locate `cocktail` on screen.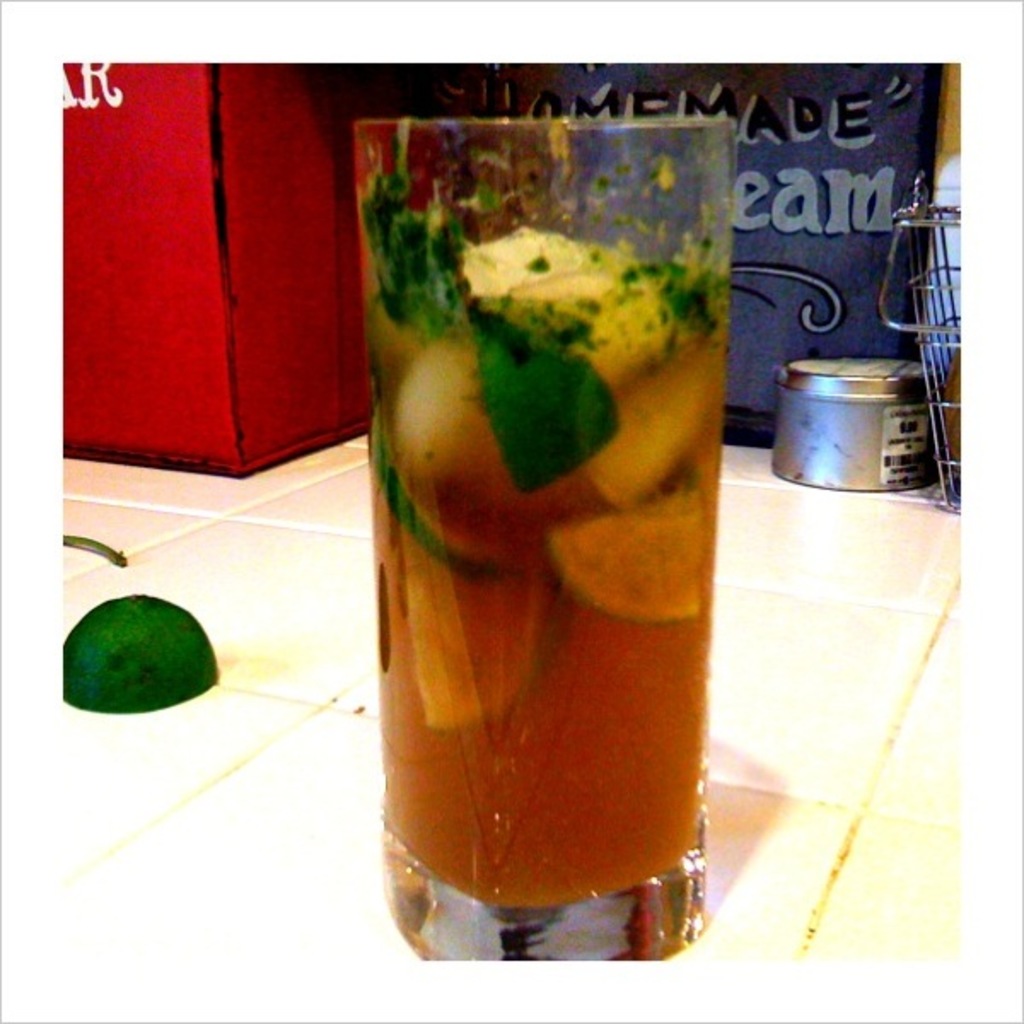
On screen at {"left": 341, "top": 106, "right": 734, "bottom": 961}.
